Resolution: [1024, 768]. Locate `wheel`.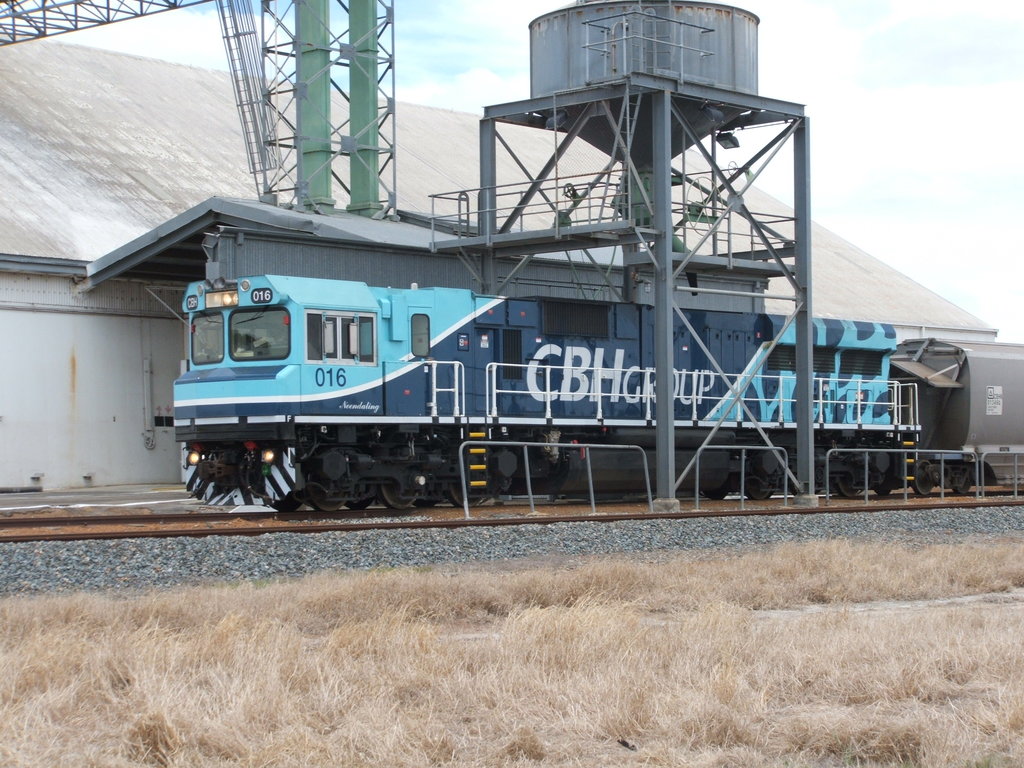
705,484,728,500.
